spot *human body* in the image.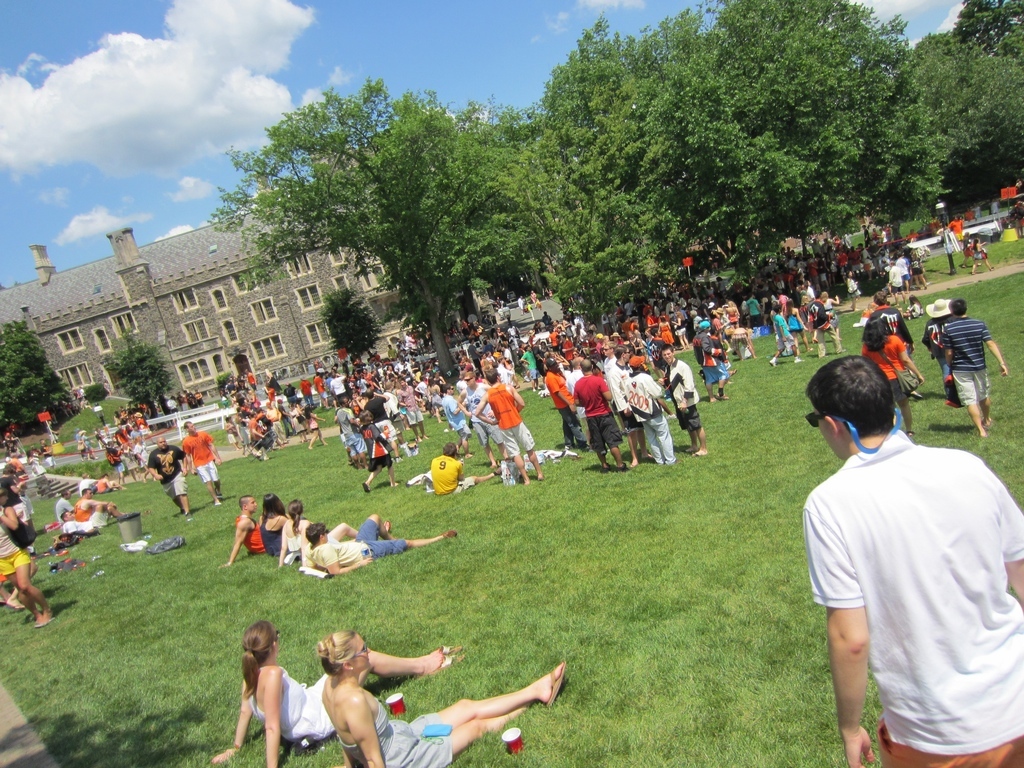
*human body* found at box=[144, 437, 193, 519].
